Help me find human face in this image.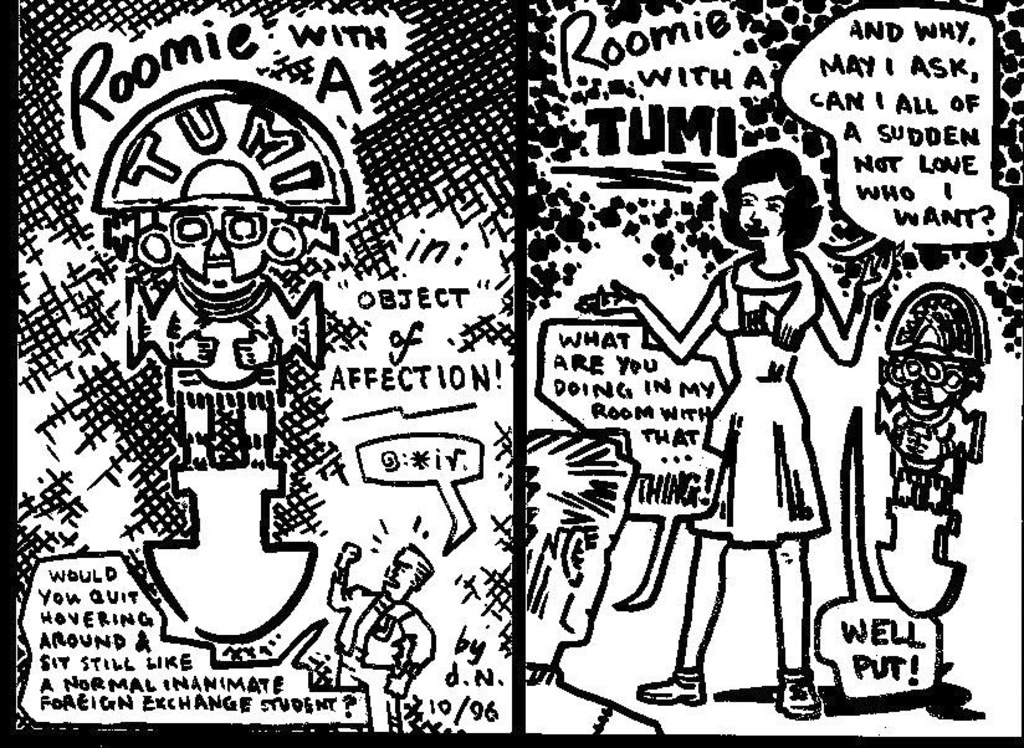
Found it: (380, 559, 416, 600).
